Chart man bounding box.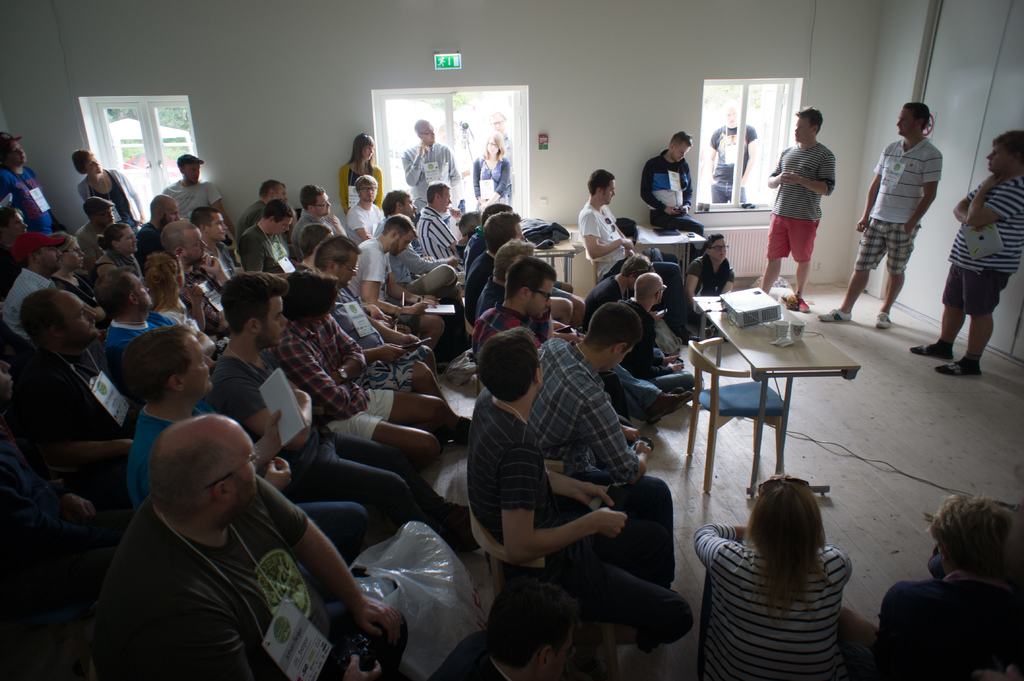
Charted: bbox(157, 220, 230, 330).
